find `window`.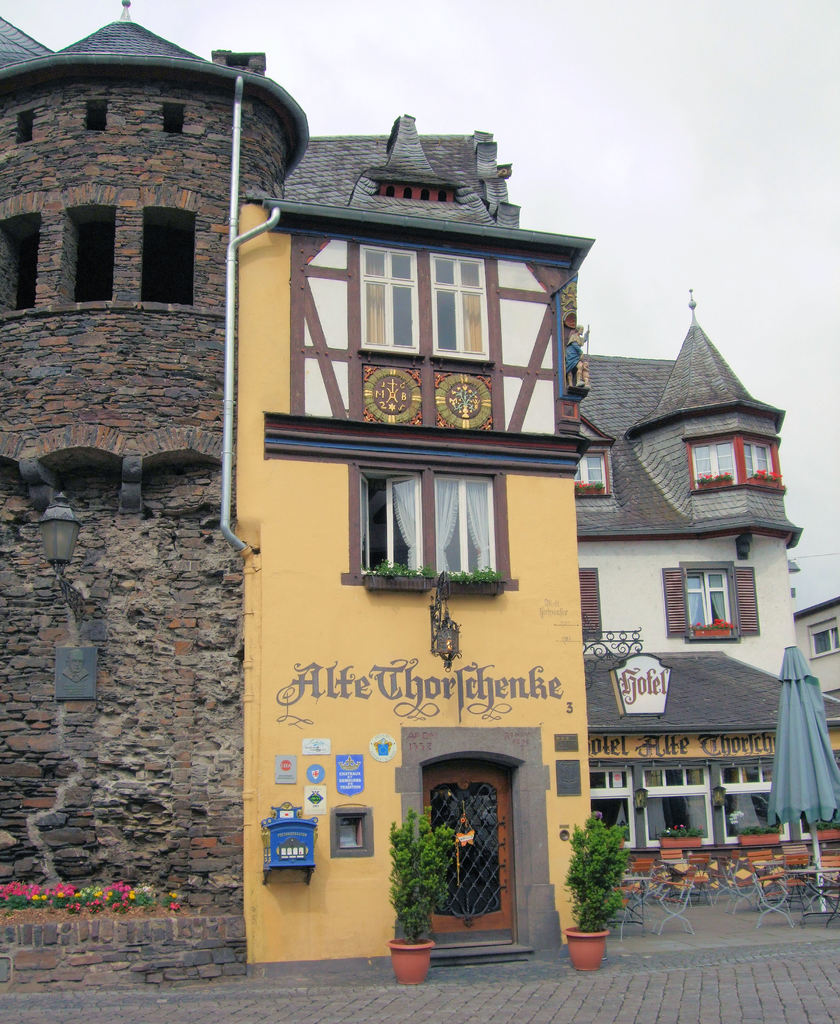
[x1=374, y1=182, x2=454, y2=200].
